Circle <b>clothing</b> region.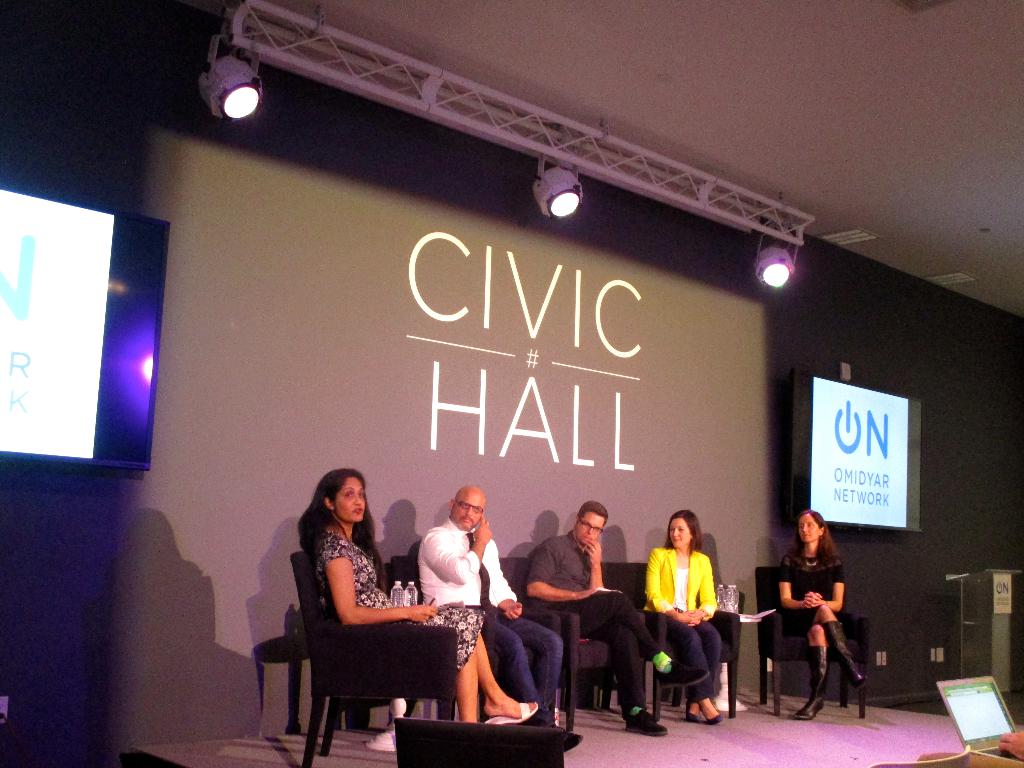
Region: region(314, 530, 489, 673).
